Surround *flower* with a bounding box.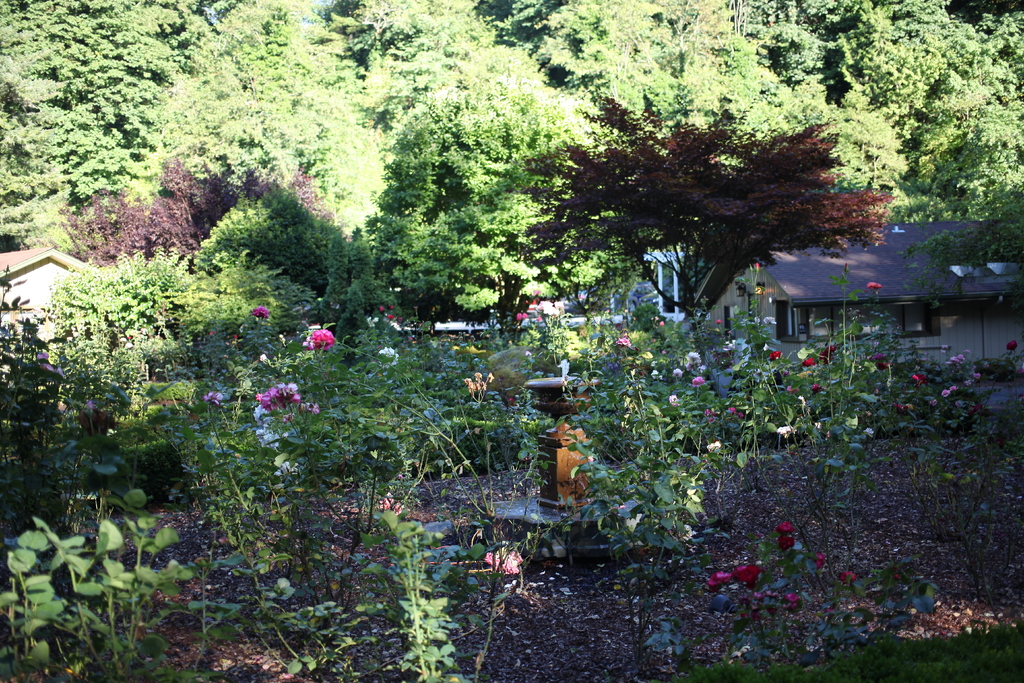
bbox=(957, 353, 964, 359).
